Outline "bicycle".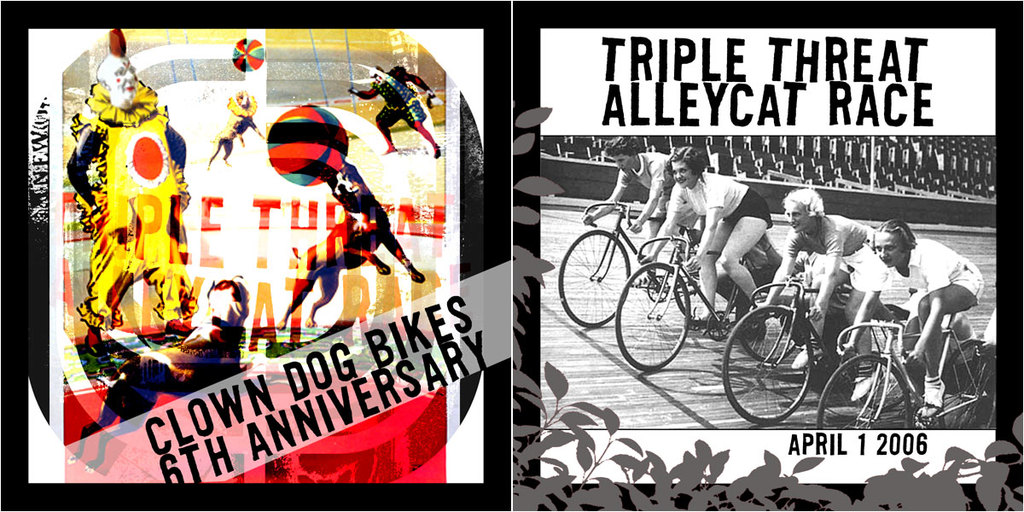
Outline: 817:306:994:434.
